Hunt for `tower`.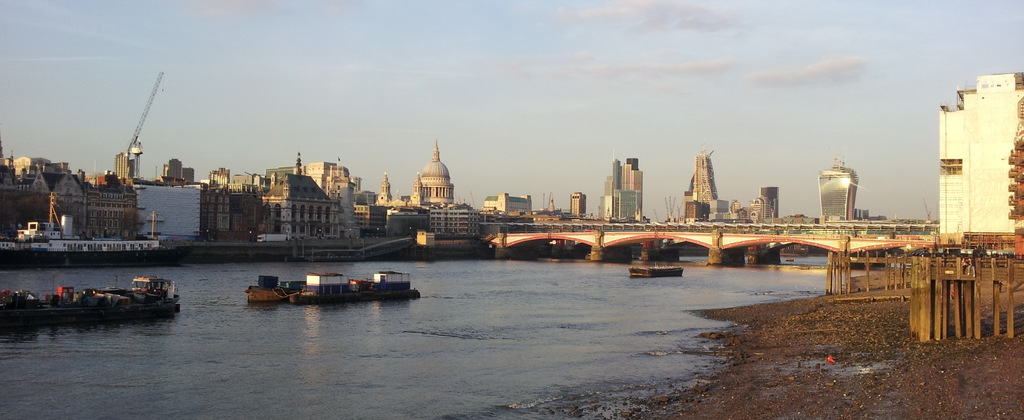
Hunted down at {"left": 692, "top": 146, "right": 728, "bottom": 222}.
